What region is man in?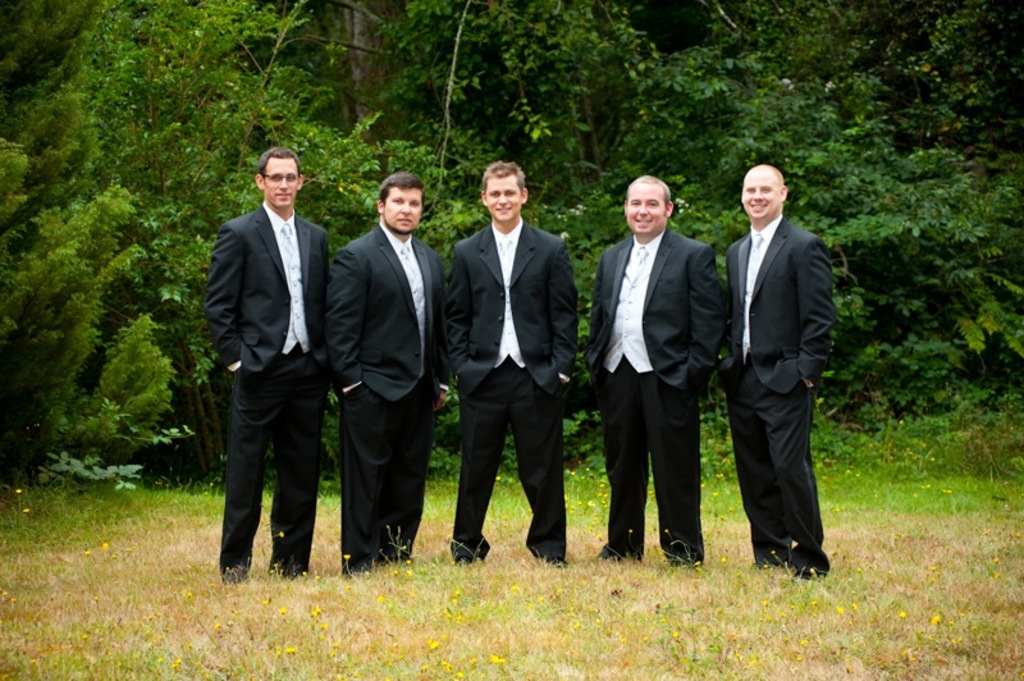
rect(330, 163, 447, 572).
